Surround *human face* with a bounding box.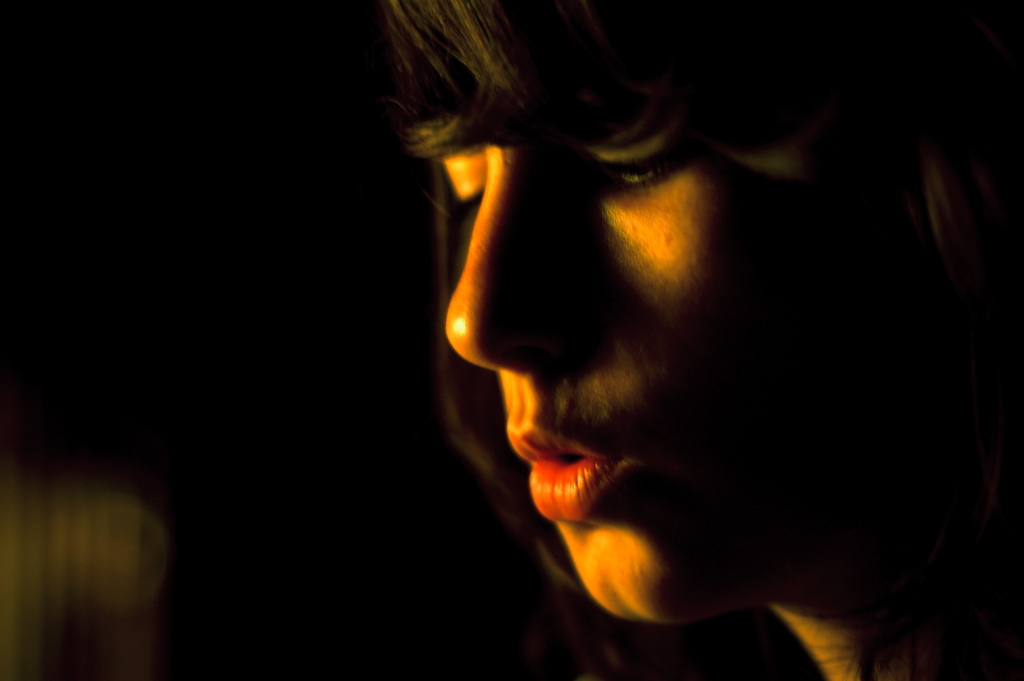
bbox(420, 60, 909, 625).
